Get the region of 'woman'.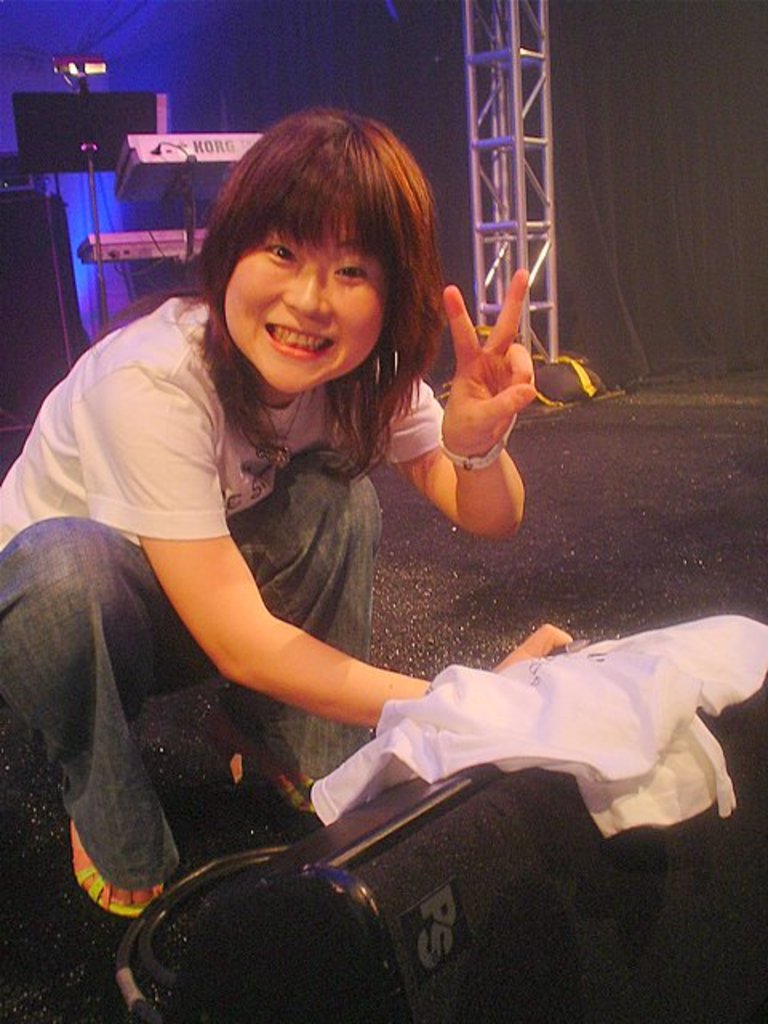
crop(30, 98, 656, 941).
